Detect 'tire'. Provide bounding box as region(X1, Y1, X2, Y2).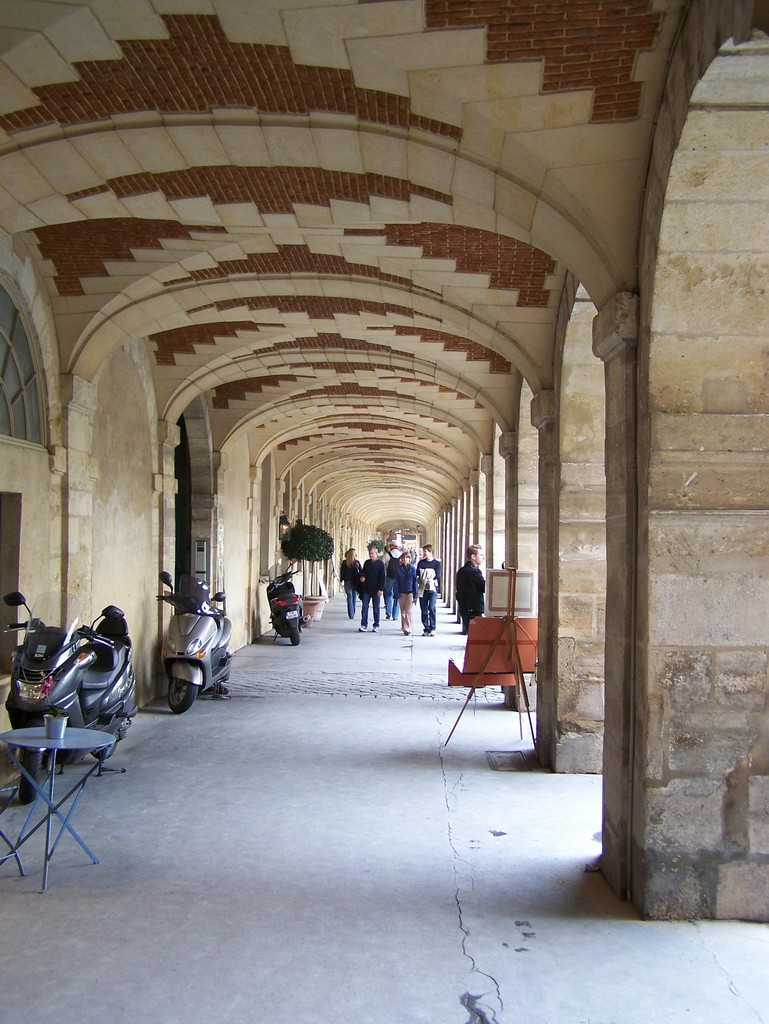
region(272, 614, 281, 632).
